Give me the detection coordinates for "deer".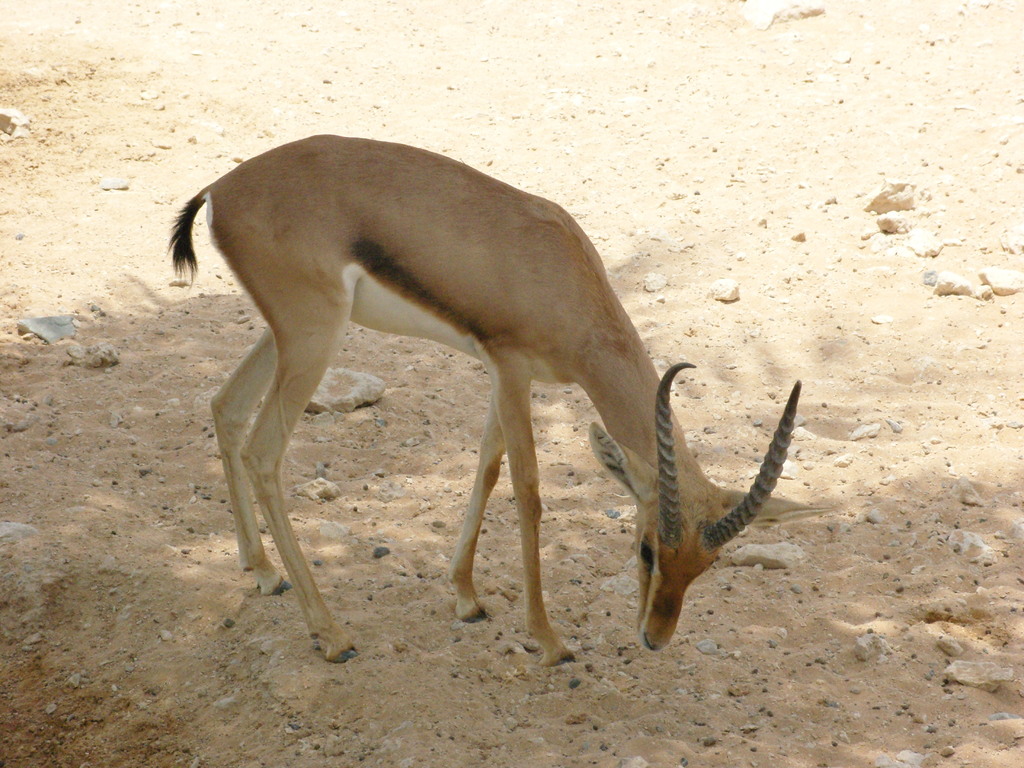
<region>167, 131, 799, 662</region>.
